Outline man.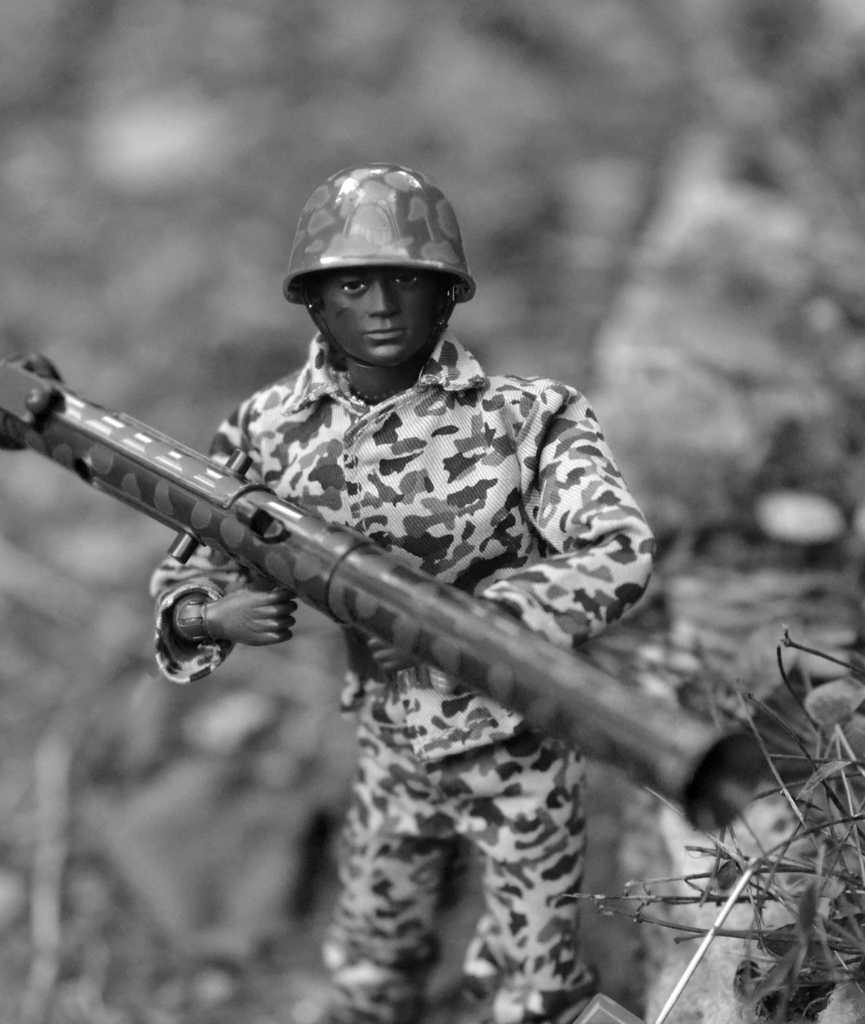
Outline: detection(153, 166, 671, 1018).
